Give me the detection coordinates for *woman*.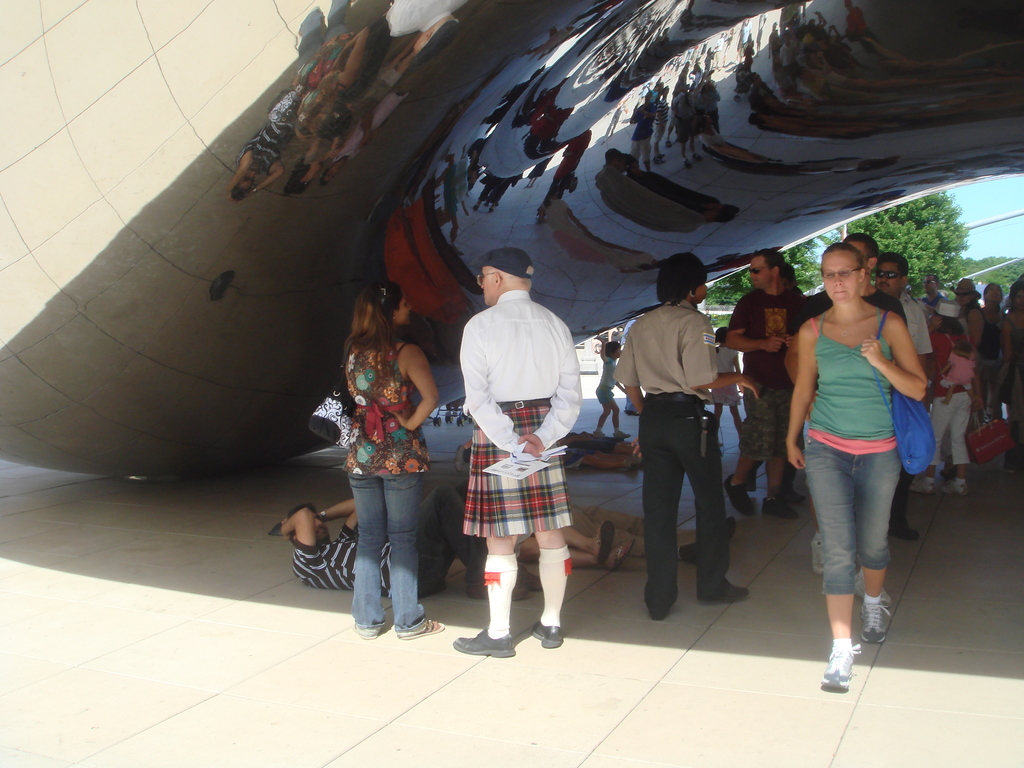
770 225 939 668.
